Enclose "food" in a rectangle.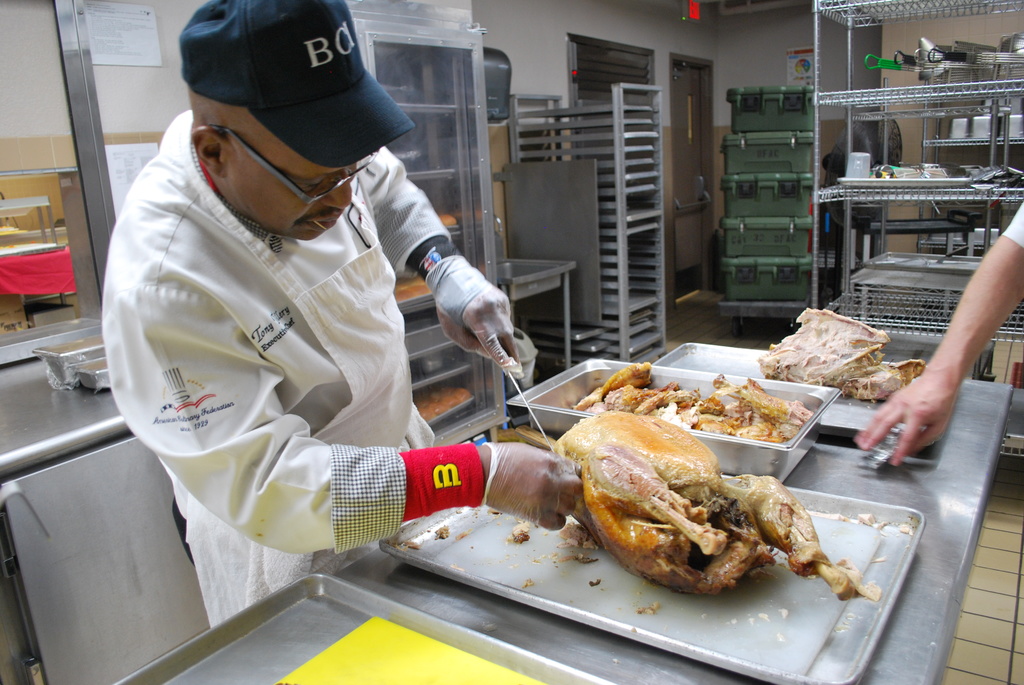
[576, 361, 812, 446].
